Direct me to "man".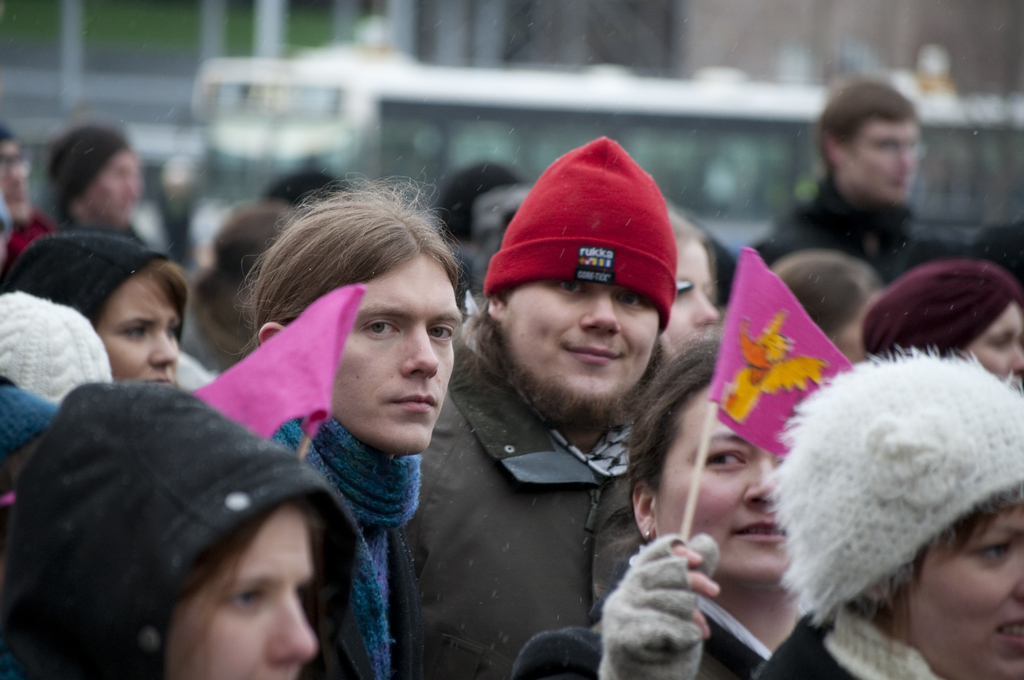
Direction: x1=389, y1=162, x2=740, y2=675.
